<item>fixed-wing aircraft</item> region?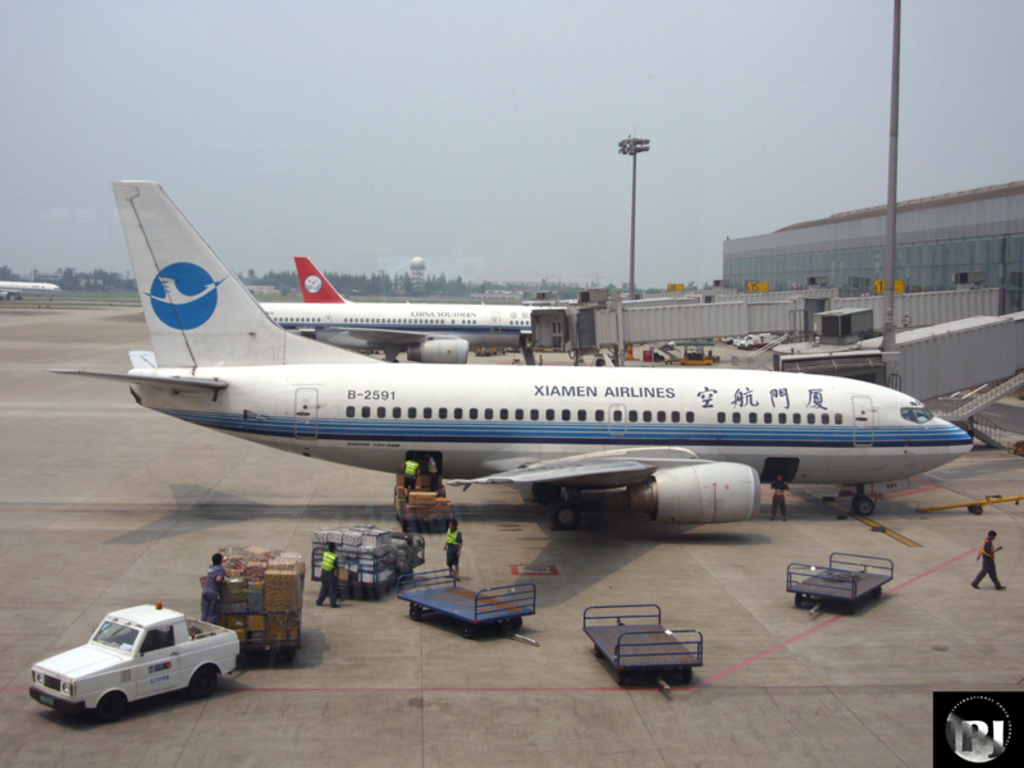
<bbox>292, 257, 343, 307</bbox>
